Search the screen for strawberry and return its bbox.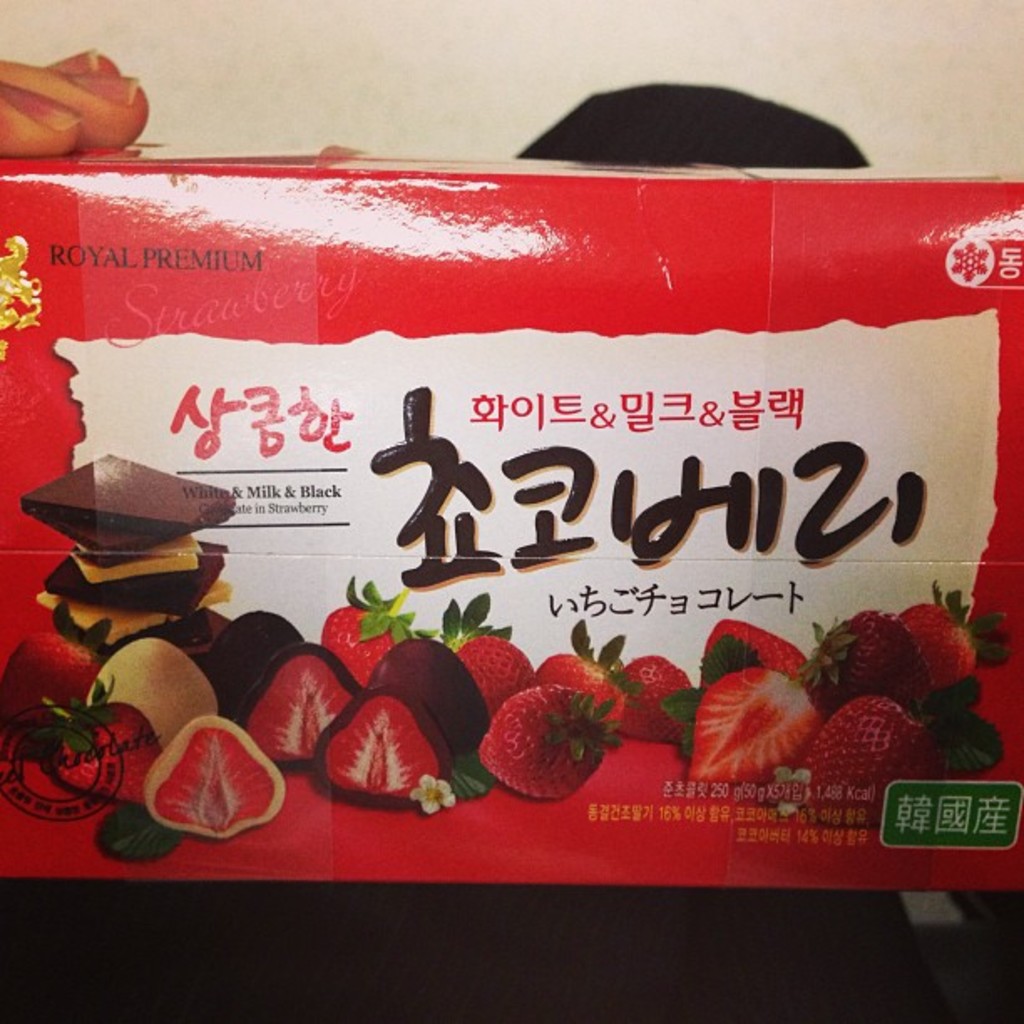
Found: left=616, top=651, right=696, bottom=746.
